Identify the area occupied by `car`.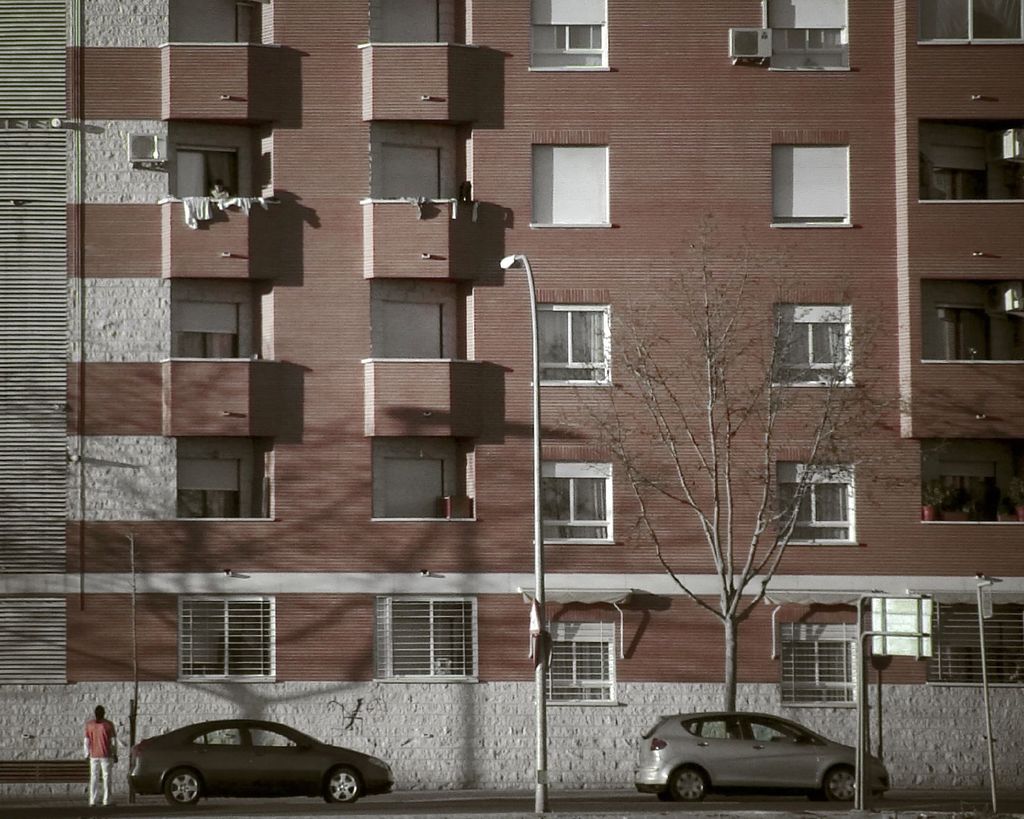
Area: x1=133, y1=718, x2=396, y2=803.
